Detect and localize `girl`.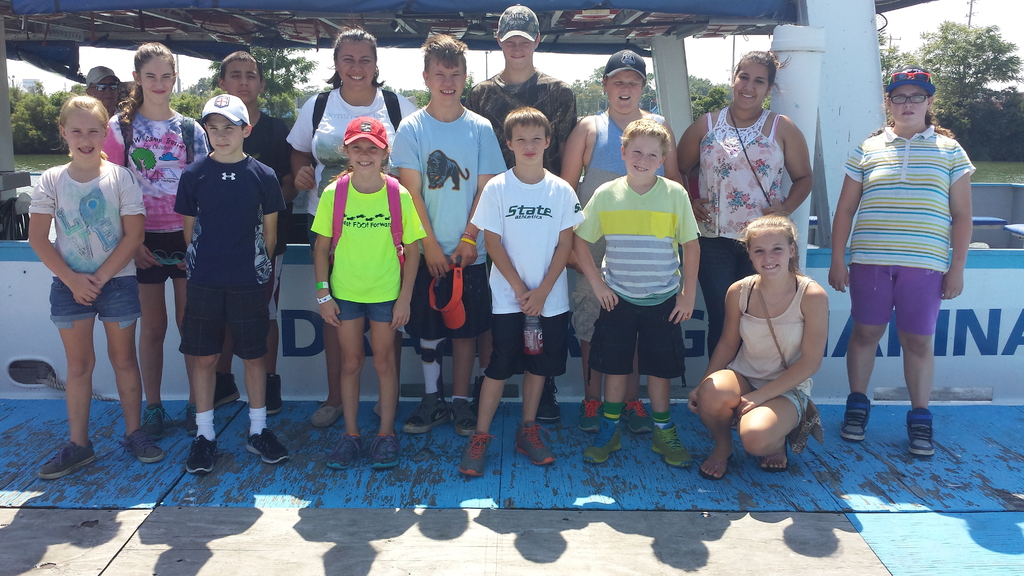
Localized at 688/217/816/479.
